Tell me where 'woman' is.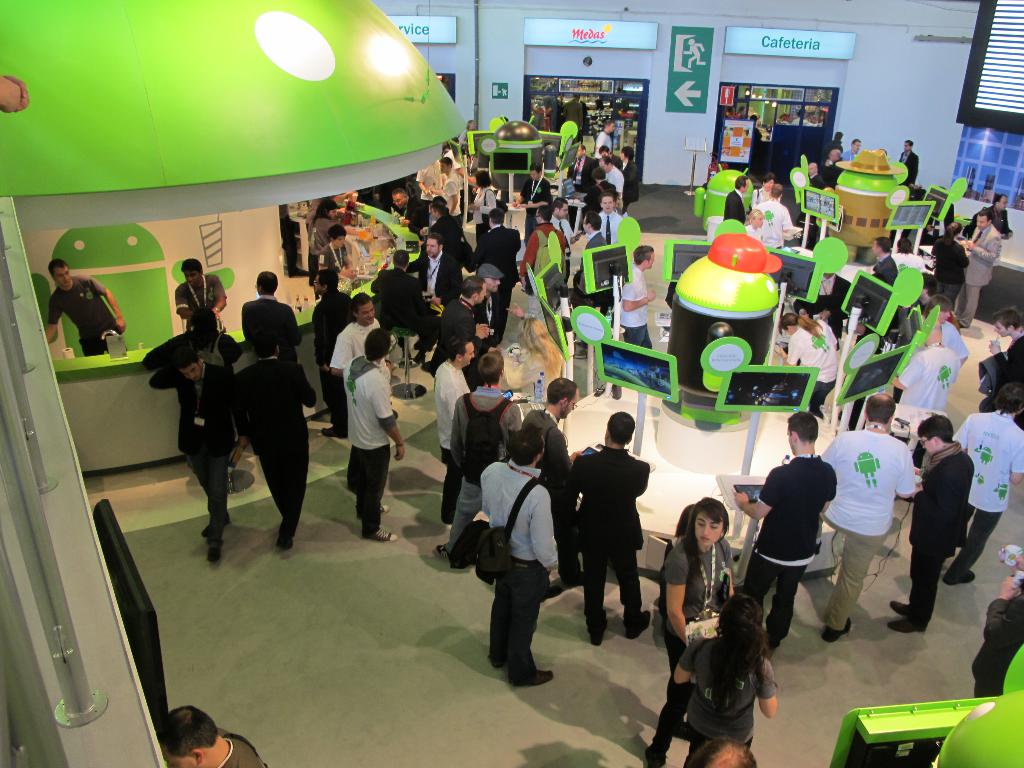
'woman' is at pyautogui.locateOnScreen(643, 499, 737, 767).
